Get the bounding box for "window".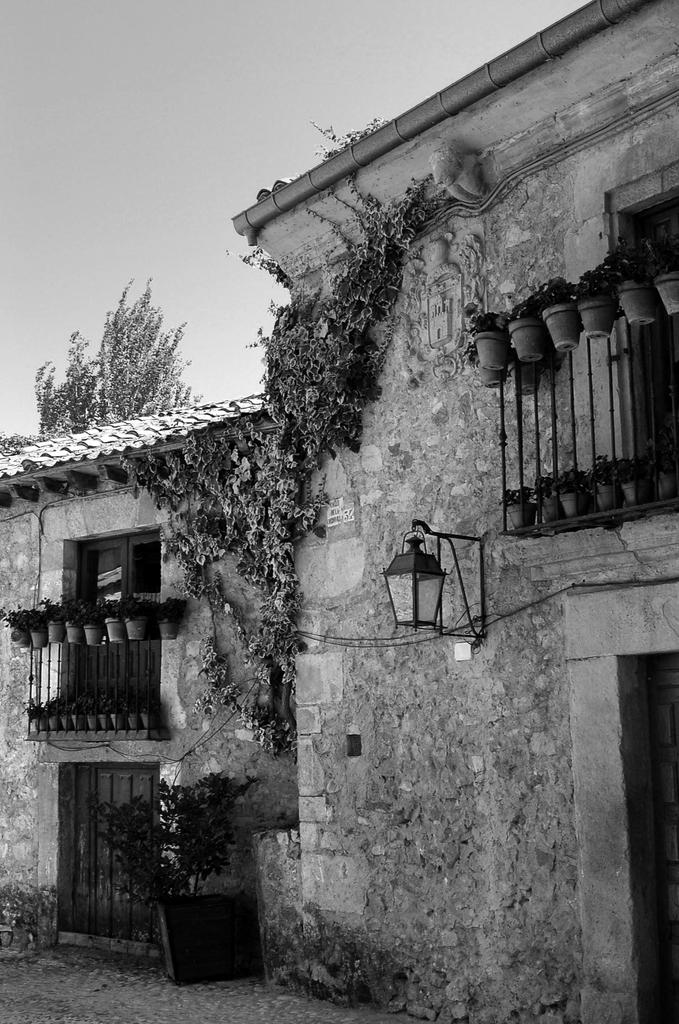
x1=618 y1=166 x2=678 y2=504.
